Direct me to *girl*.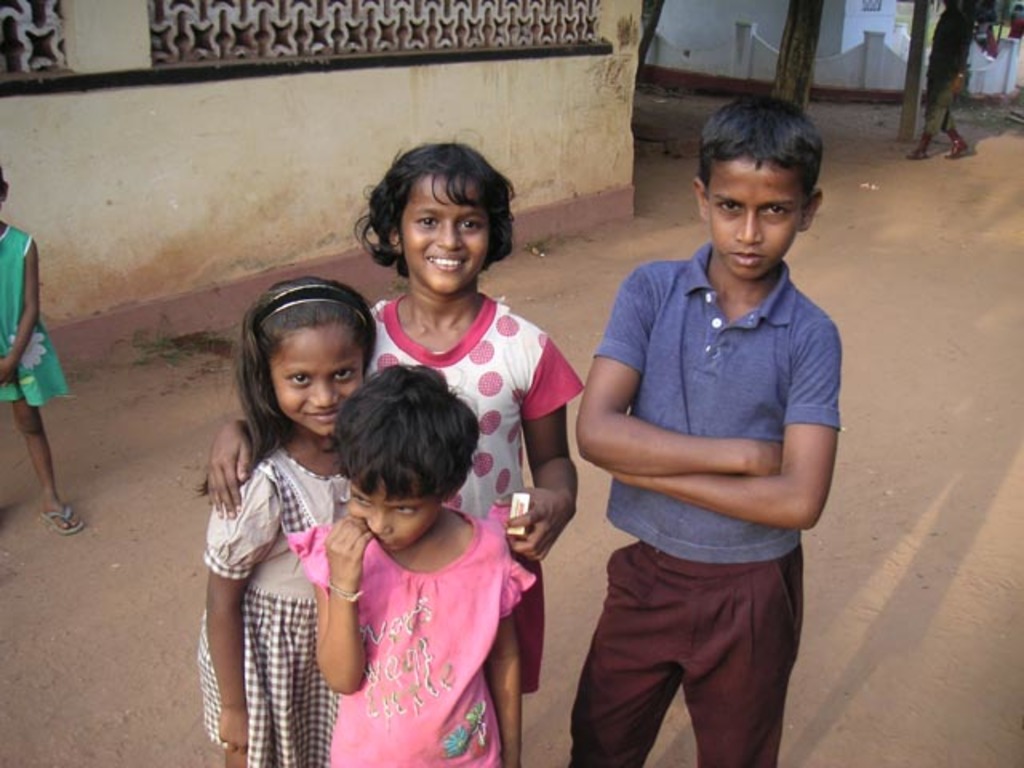
Direction: [200,275,378,766].
